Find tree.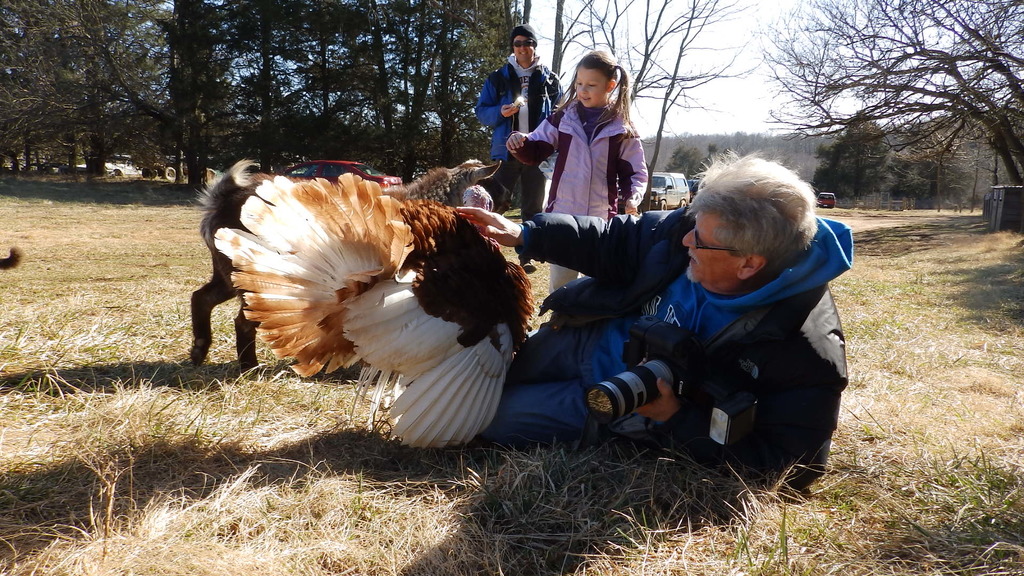
881 104 985 207.
